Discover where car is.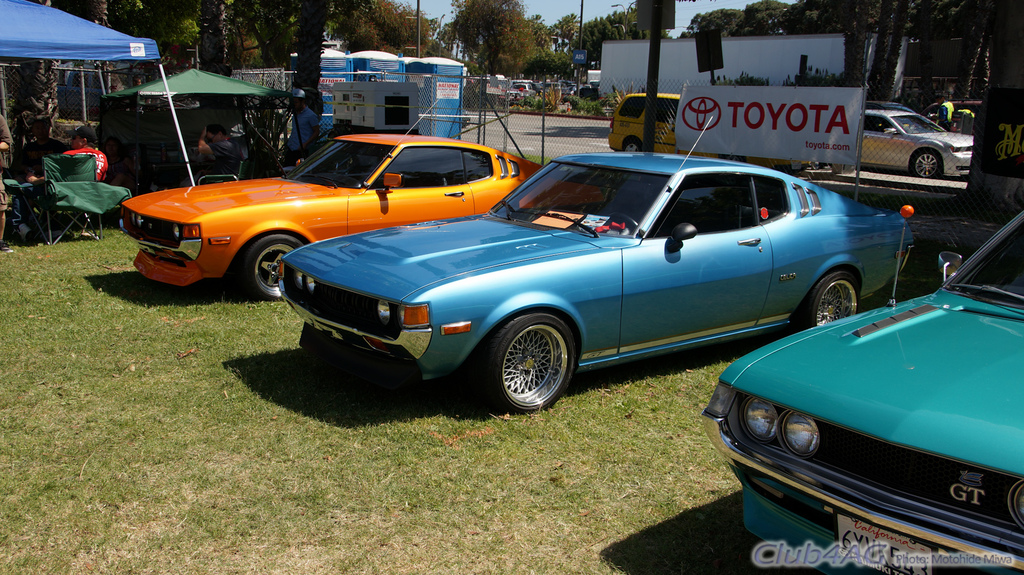
Discovered at box=[611, 91, 690, 156].
